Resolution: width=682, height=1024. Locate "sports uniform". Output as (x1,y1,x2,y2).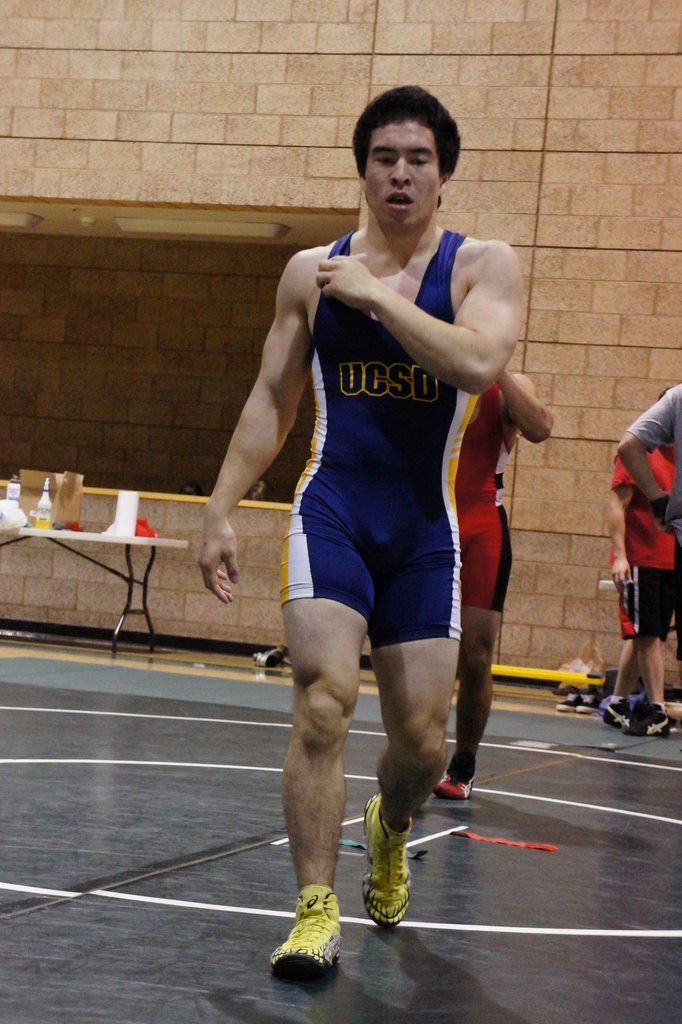
(275,229,501,973).
